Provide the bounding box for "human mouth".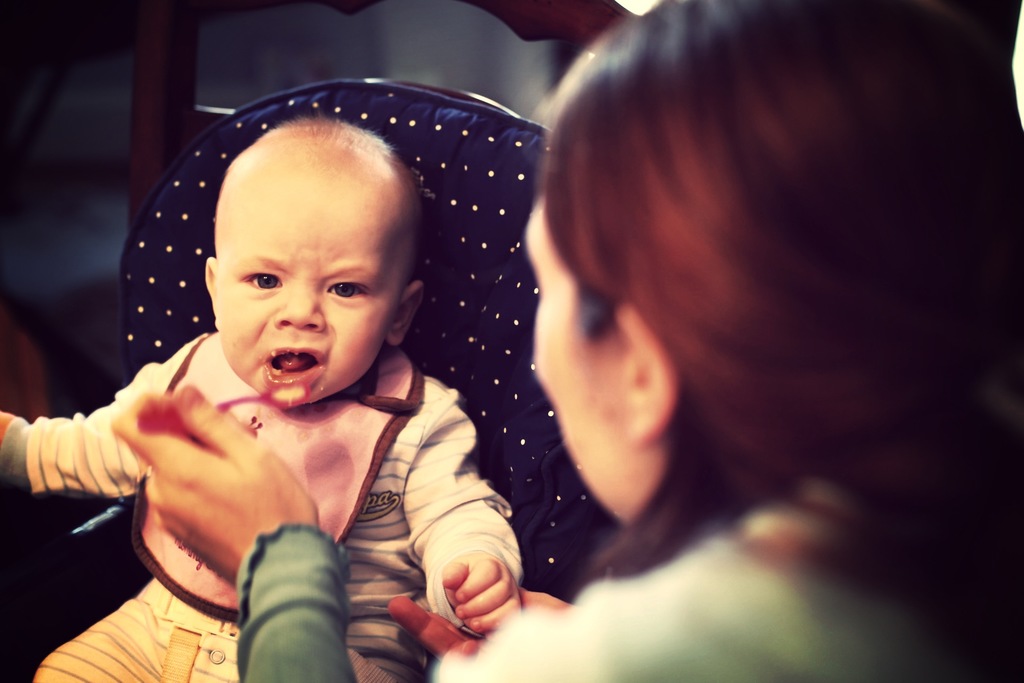
box=[255, 342, 323, 393].
